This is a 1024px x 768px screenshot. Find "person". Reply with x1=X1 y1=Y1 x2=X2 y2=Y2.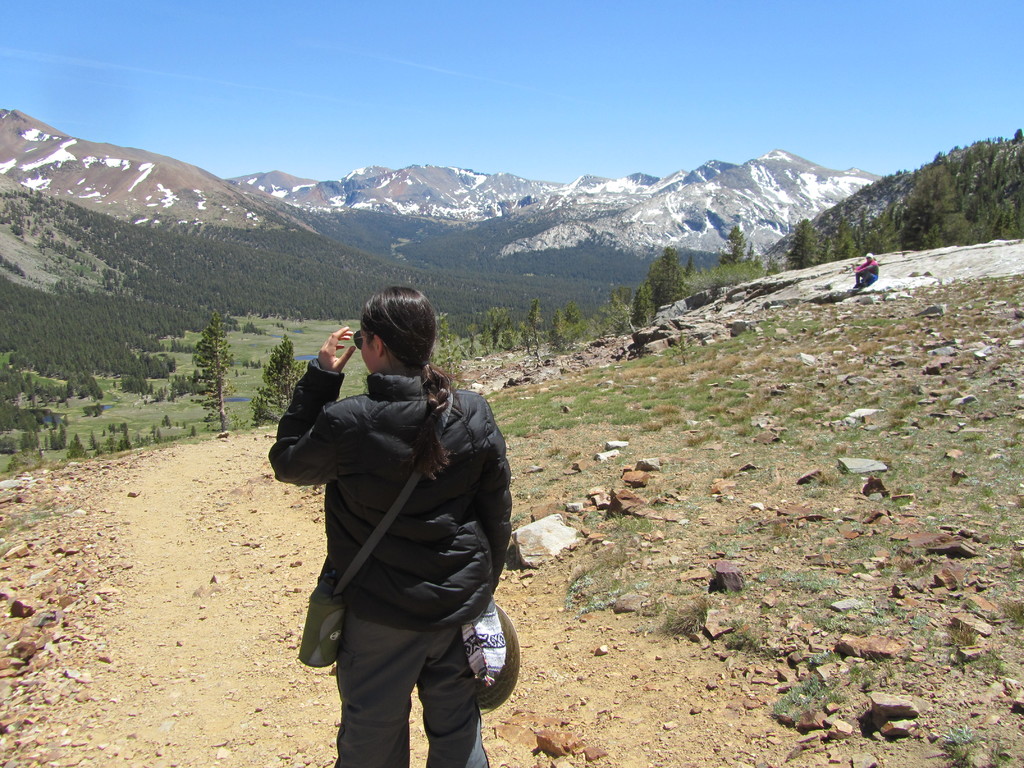
x1=851 y1=250 x2=876 y2=294.
